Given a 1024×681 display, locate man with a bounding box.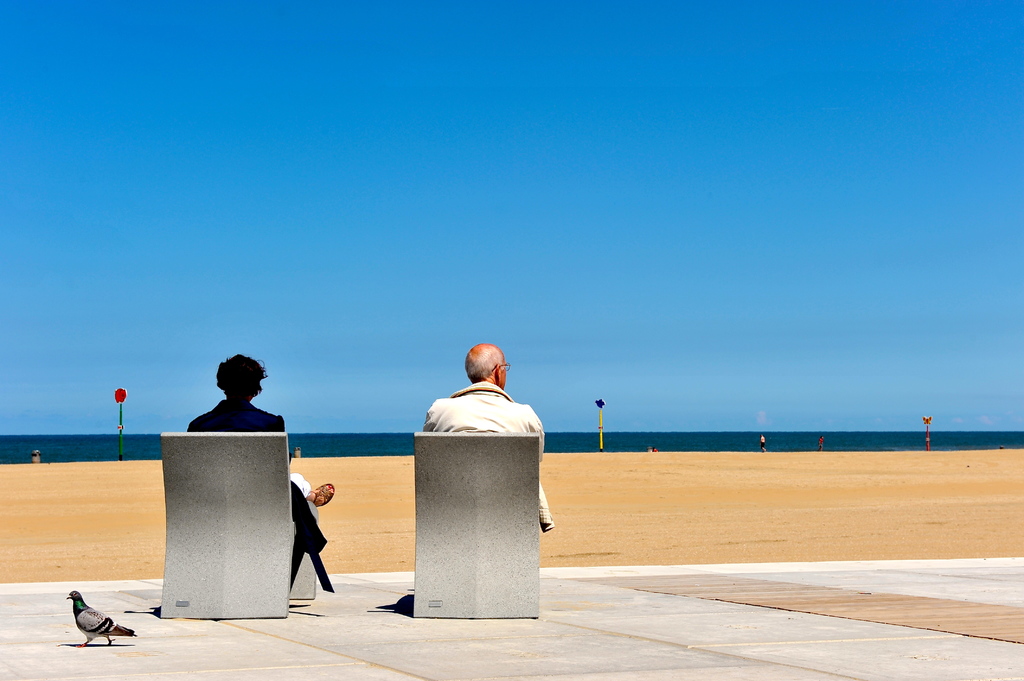
Located: select_region(397, 351, 545, 520).
